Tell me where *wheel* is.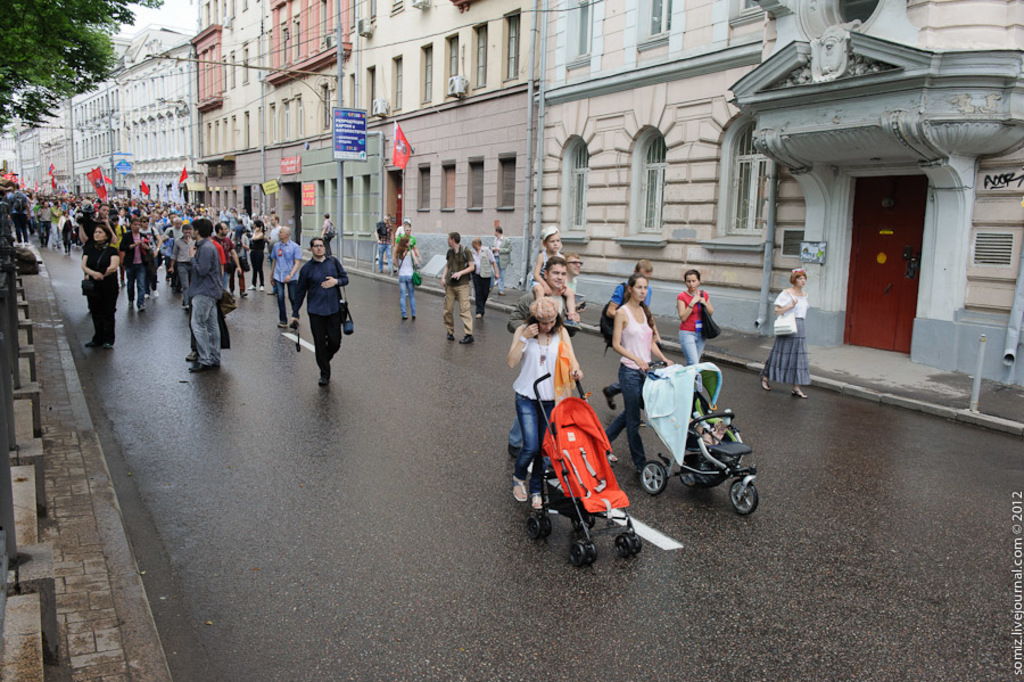
*wheel* is at x1=613 y1=531 x2=629 y2=559.
